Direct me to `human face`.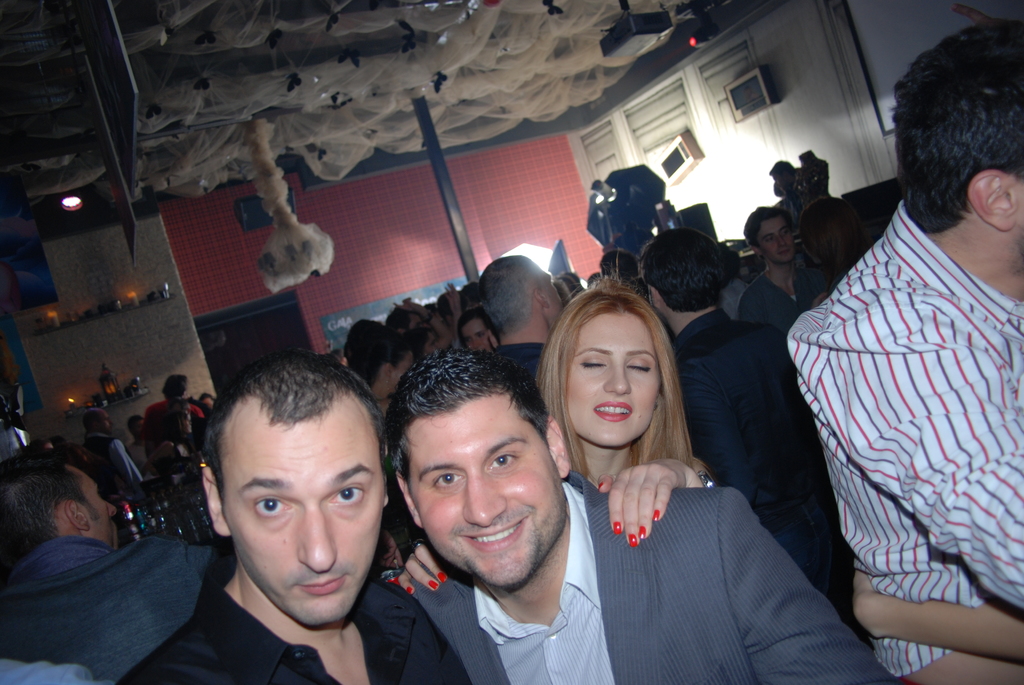
Direction: left=457, top=315, right=492, bottom=357.
